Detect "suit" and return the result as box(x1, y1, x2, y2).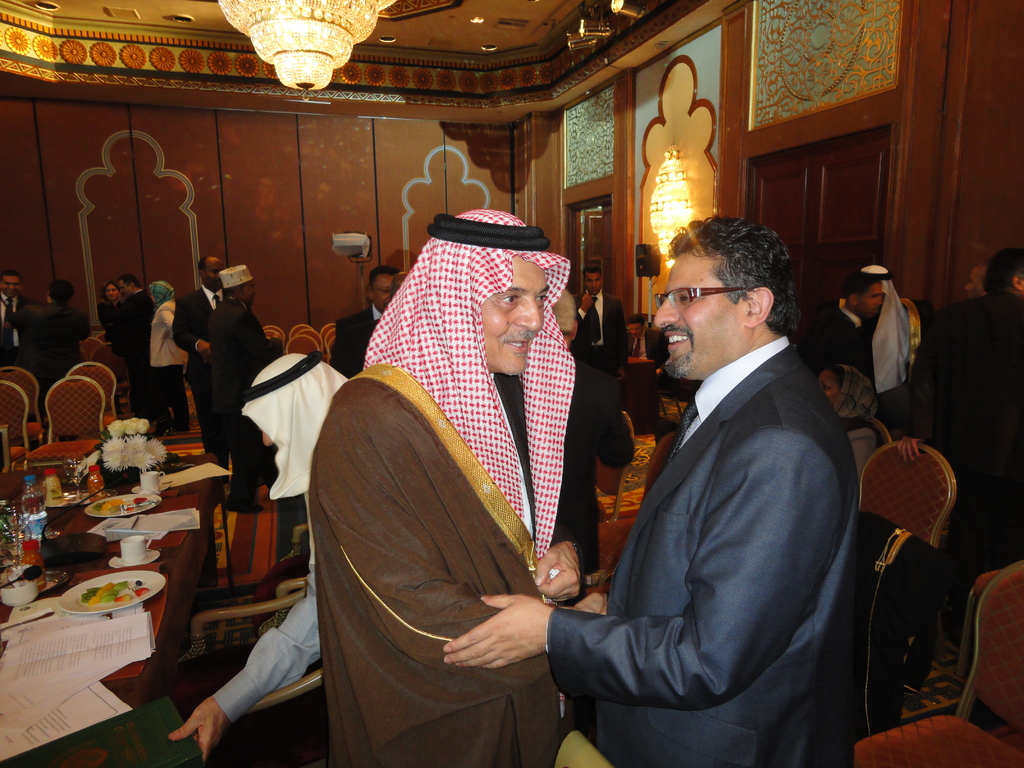
box(620, 327, 668, 364).
